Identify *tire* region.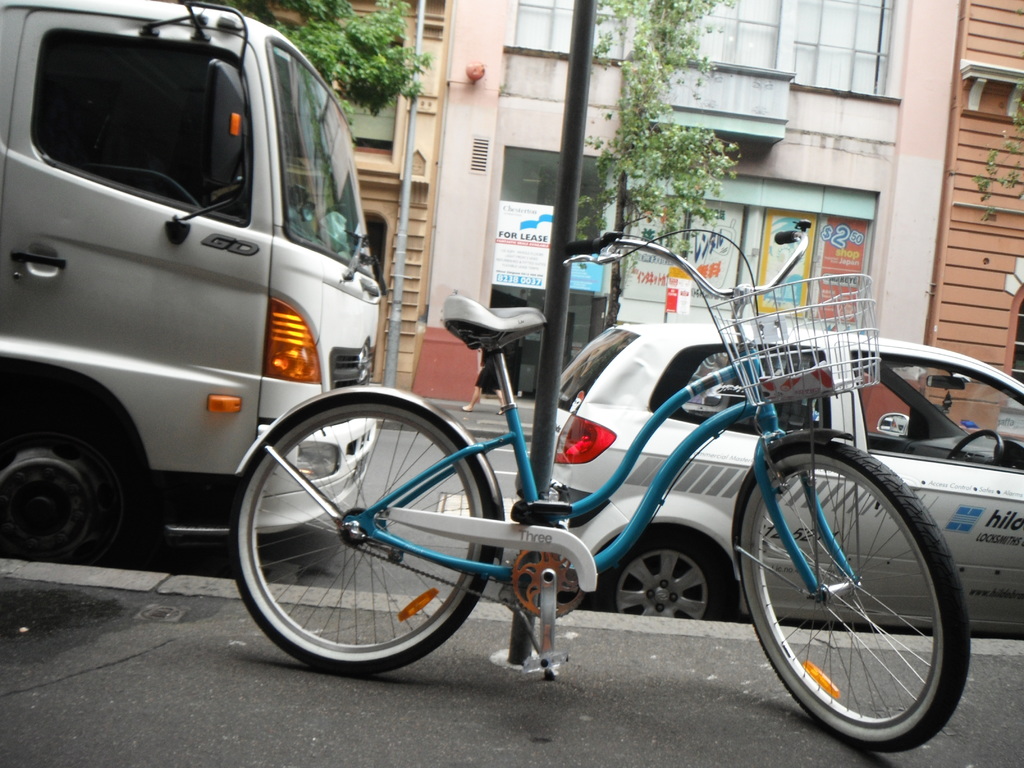
Region: [x1=765, y1=446, x2=968, y2=754].
